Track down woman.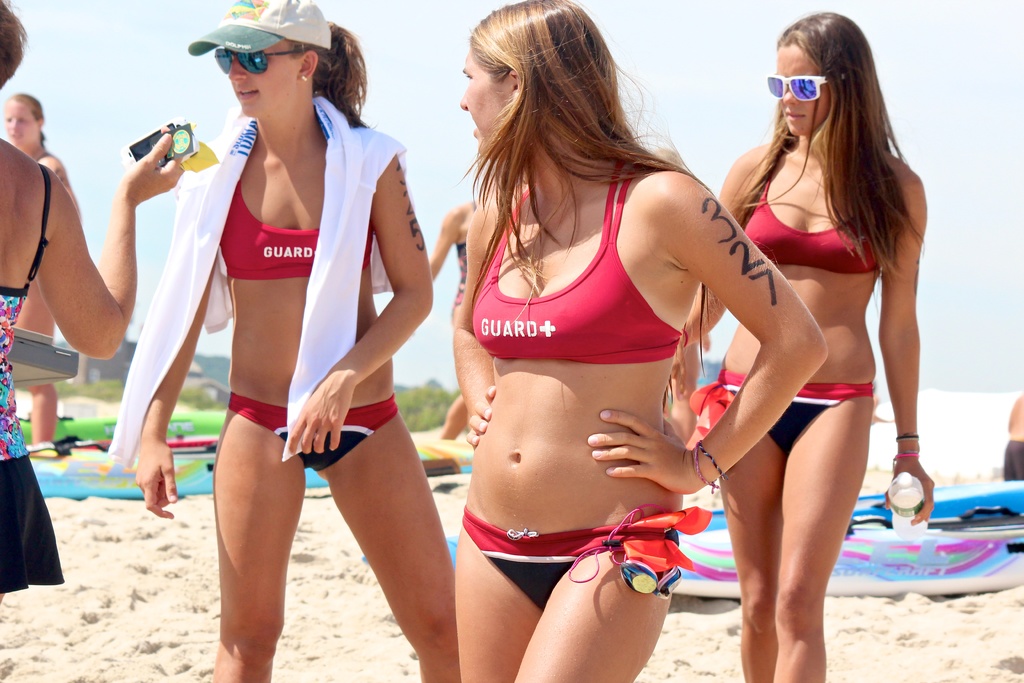
Tracked to pyautogui.locateOnScreen(671, 7, 934, 682).
